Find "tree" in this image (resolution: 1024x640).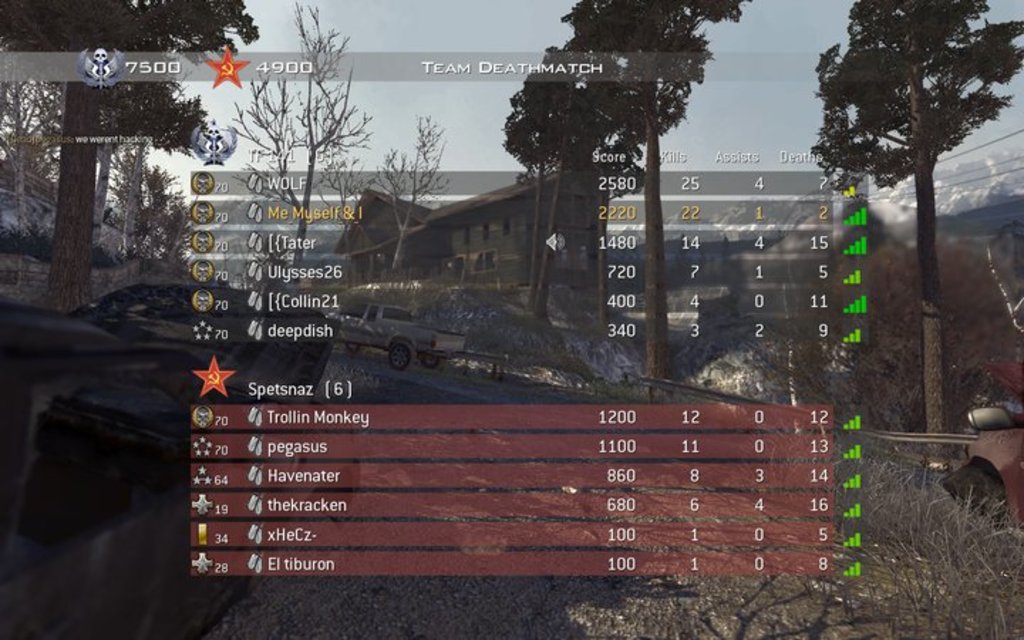
rect(0, 0, 259, 326).
